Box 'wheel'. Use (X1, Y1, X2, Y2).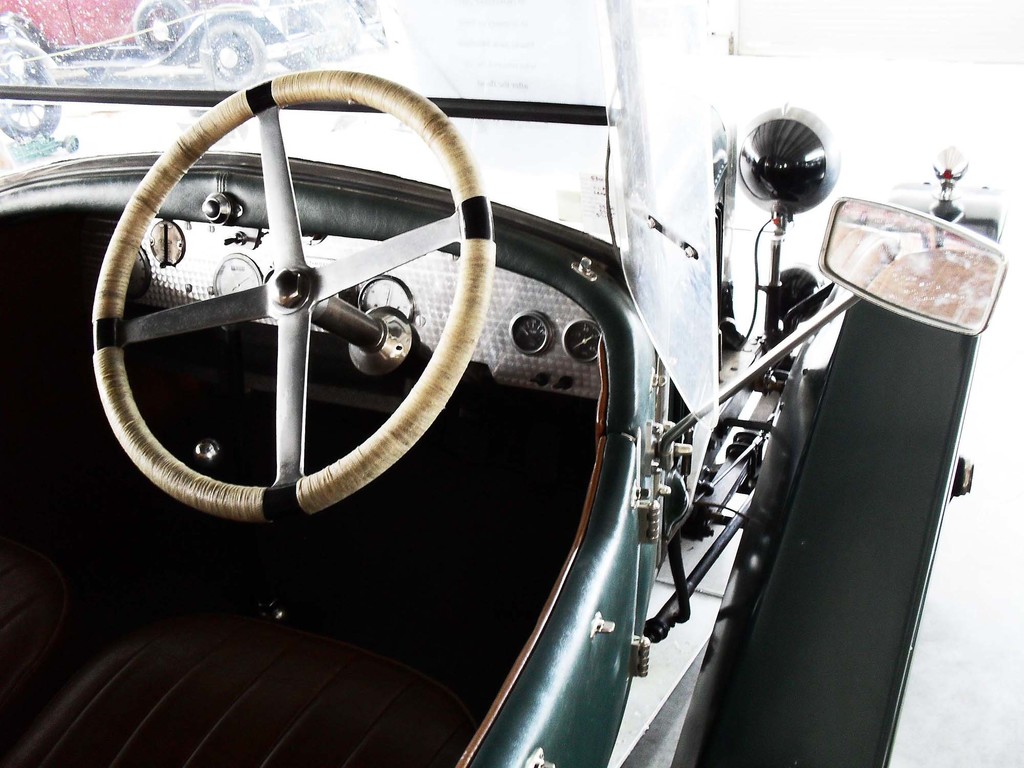
(0, 38, 60, 142).
